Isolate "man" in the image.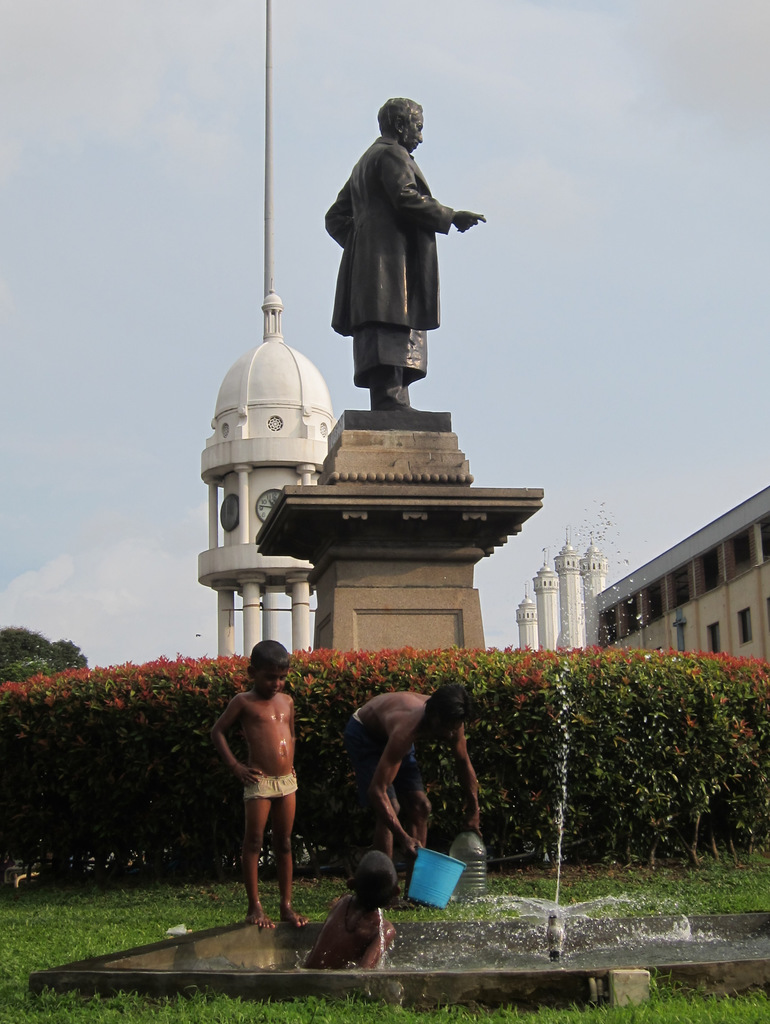
Isolated region: pyautogui.locateOnScreen(350, 684, 472, 900).
